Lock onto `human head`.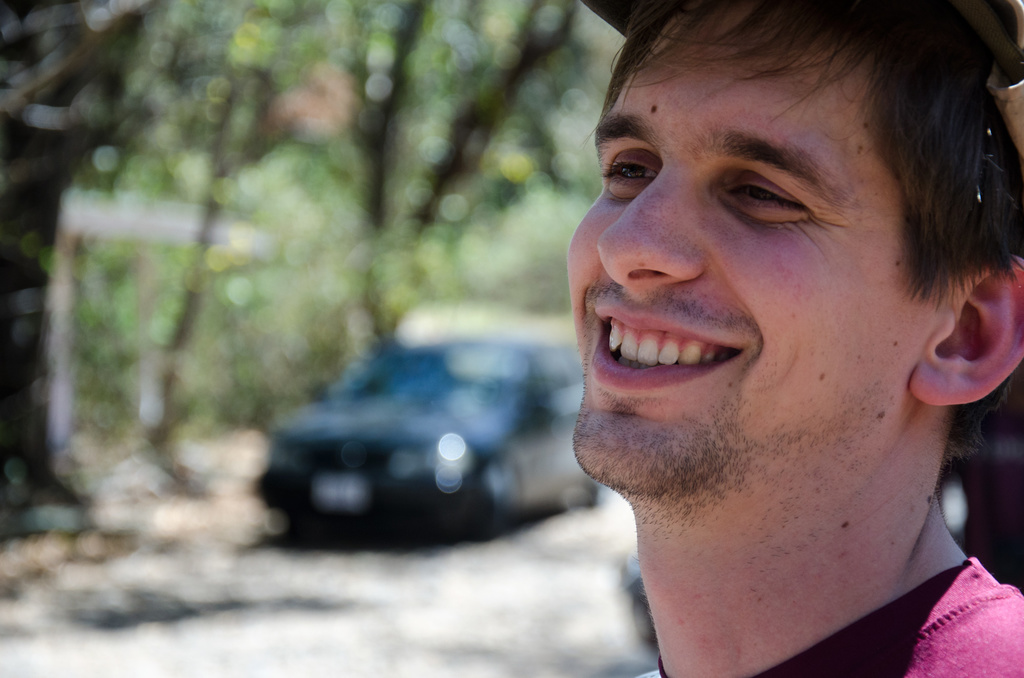
Locked: [x1=556, y1=1, x2=1023, y2=422].
